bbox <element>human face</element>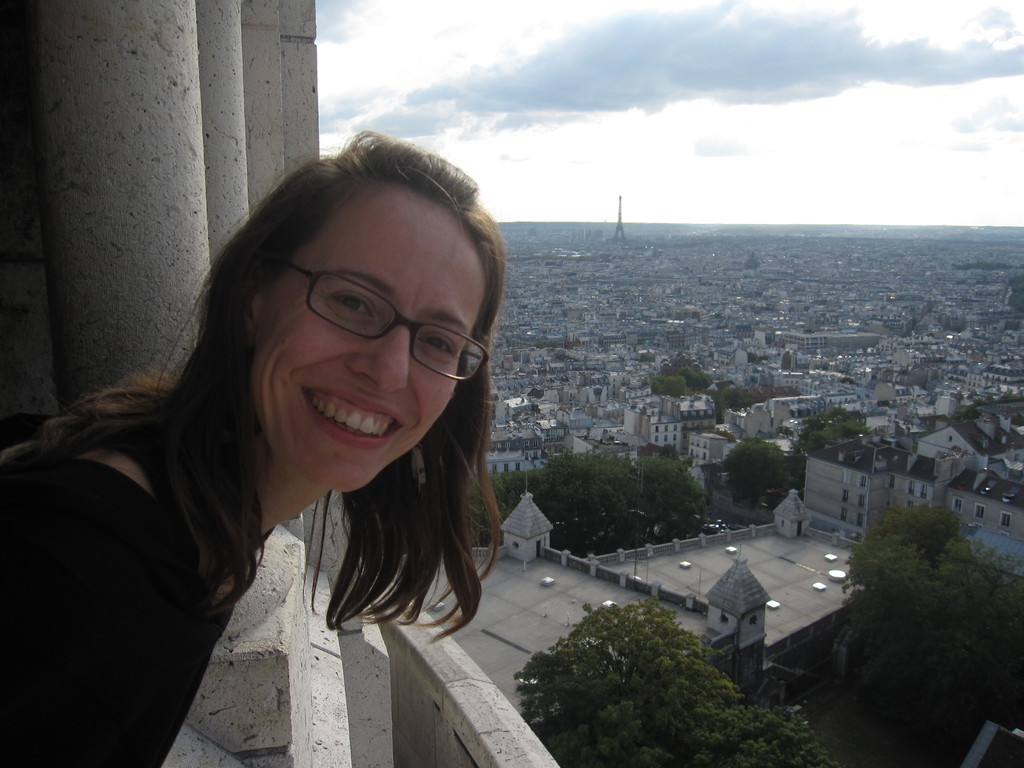
locate(248, 185, 486, 490)
